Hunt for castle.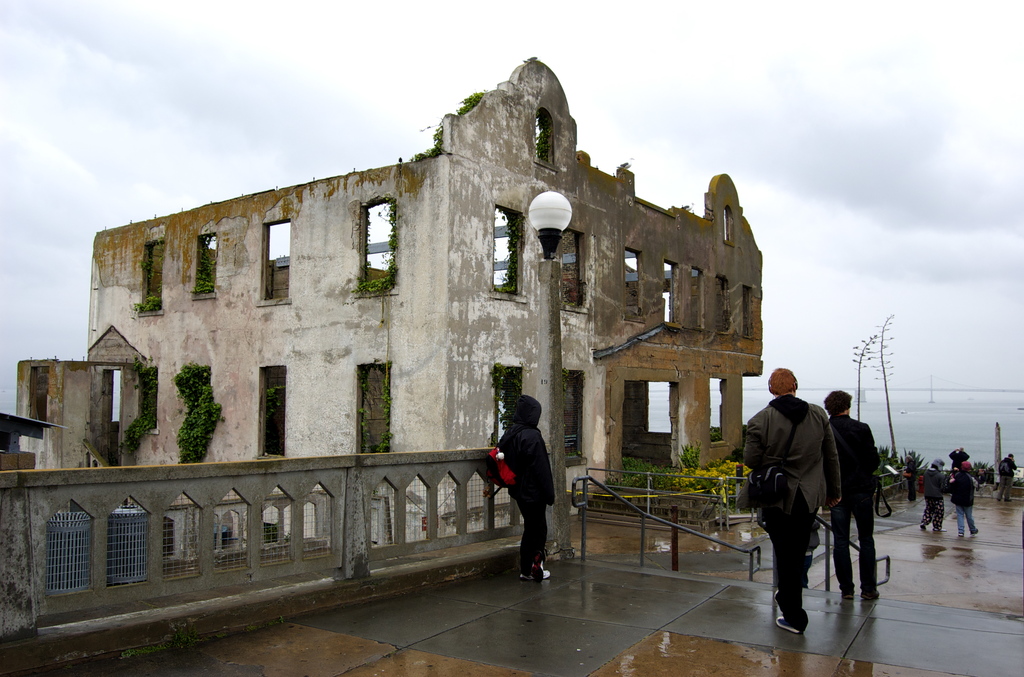
Hunted down at {"x1": 28, "y1": 8, "x2": 824, "y2": 594}.
